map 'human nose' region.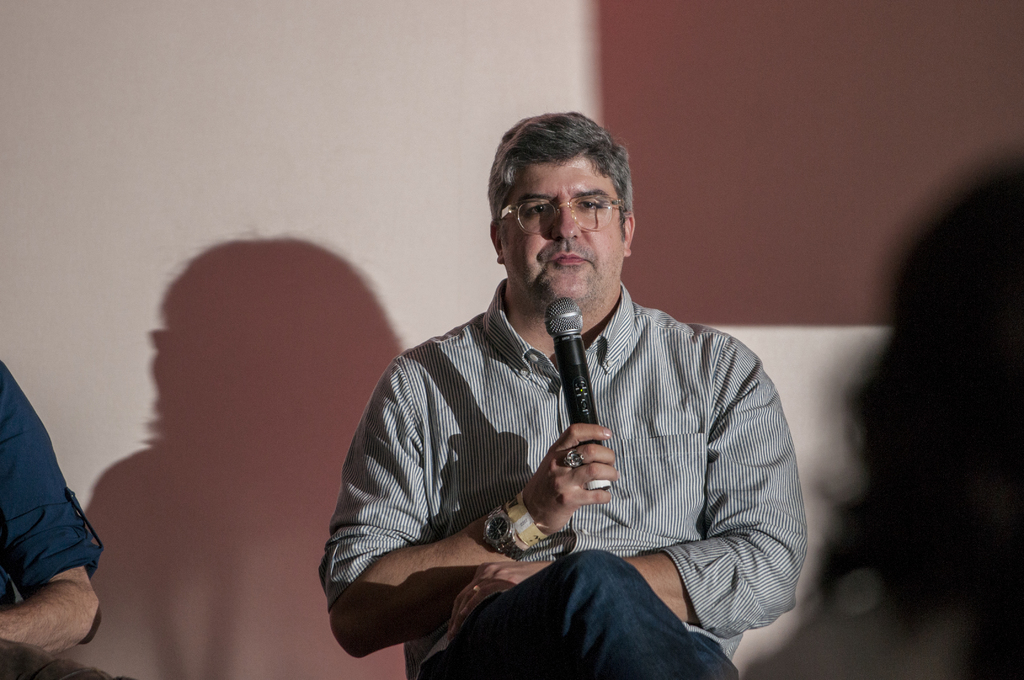
Mapped to l=557, t=200, r=582, b=238.
